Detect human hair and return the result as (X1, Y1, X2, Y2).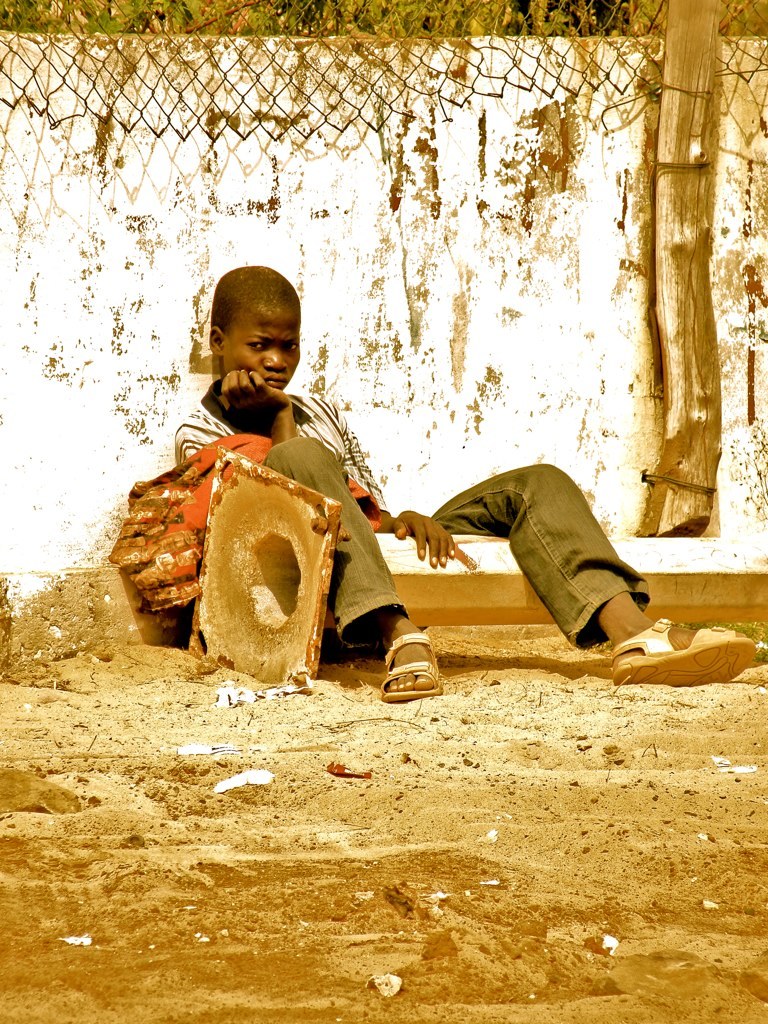
(195, 257, 309, 394).
